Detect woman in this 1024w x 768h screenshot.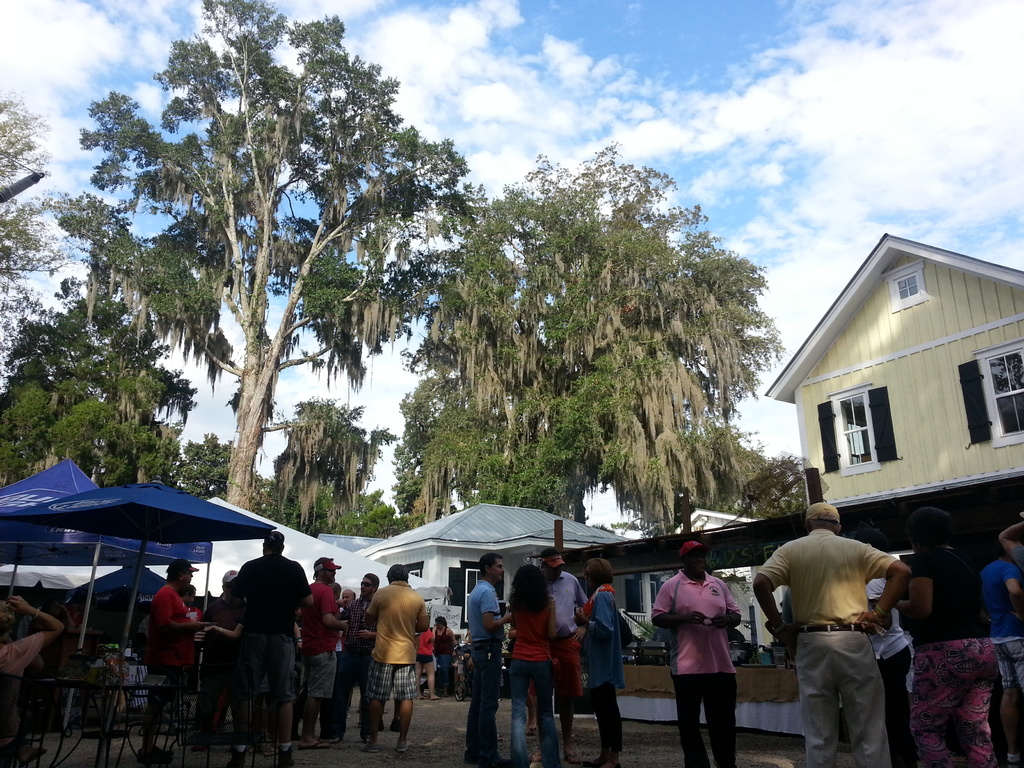
Detection: bbox=[570, 557, 624, 767].
